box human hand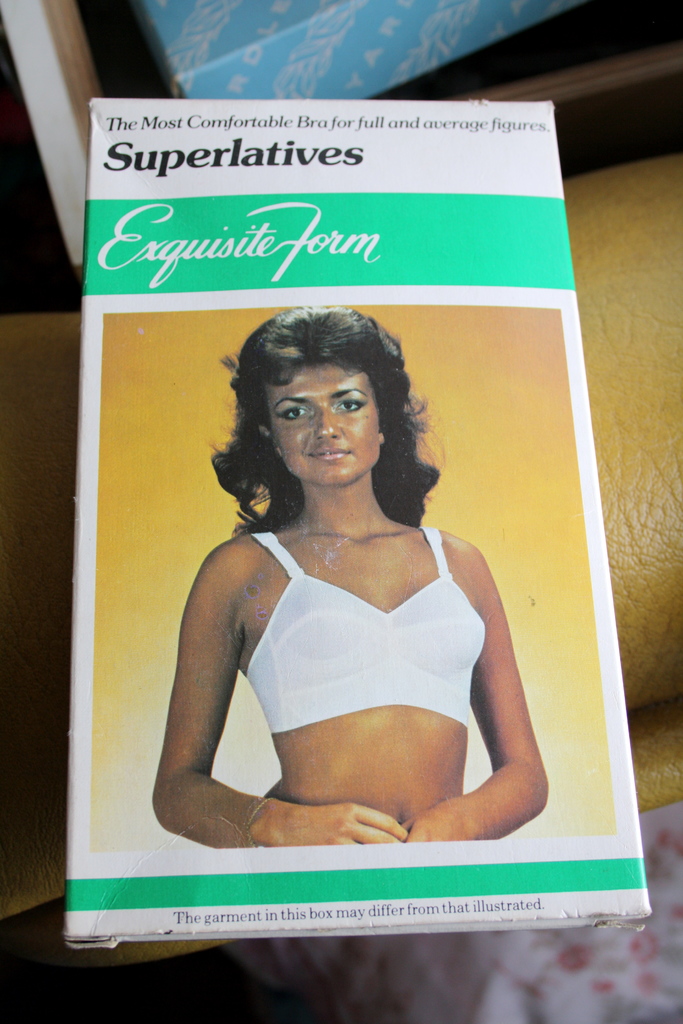
[397, 805, 487, 840]
